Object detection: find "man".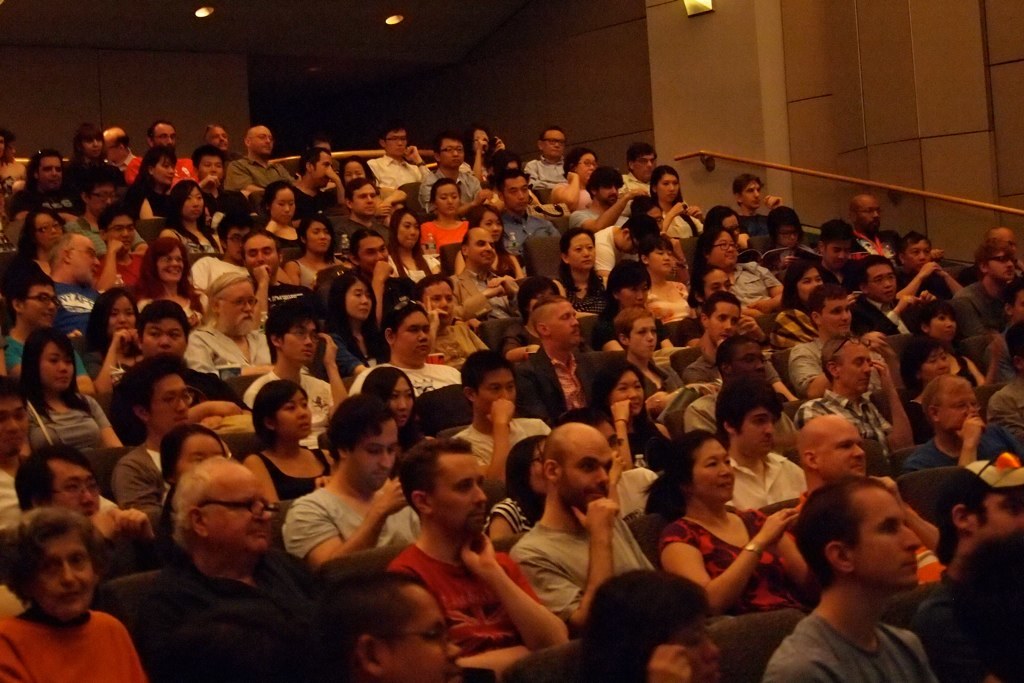
{"left": 358, "top": 121, "right": 426, "bottom": 199}.
